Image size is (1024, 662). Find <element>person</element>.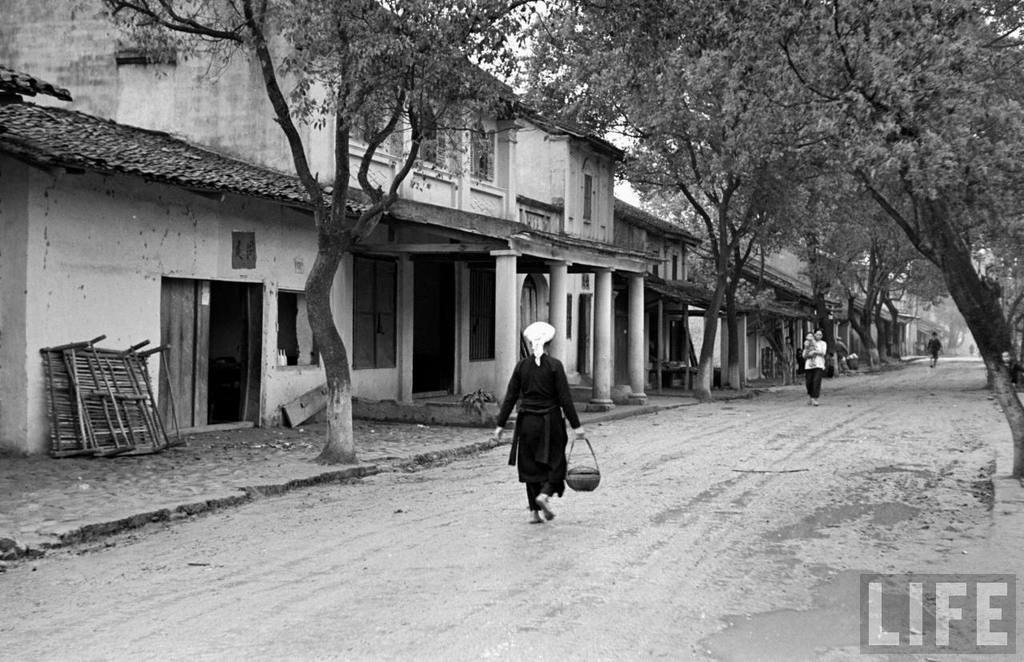
795:319:830:398.
